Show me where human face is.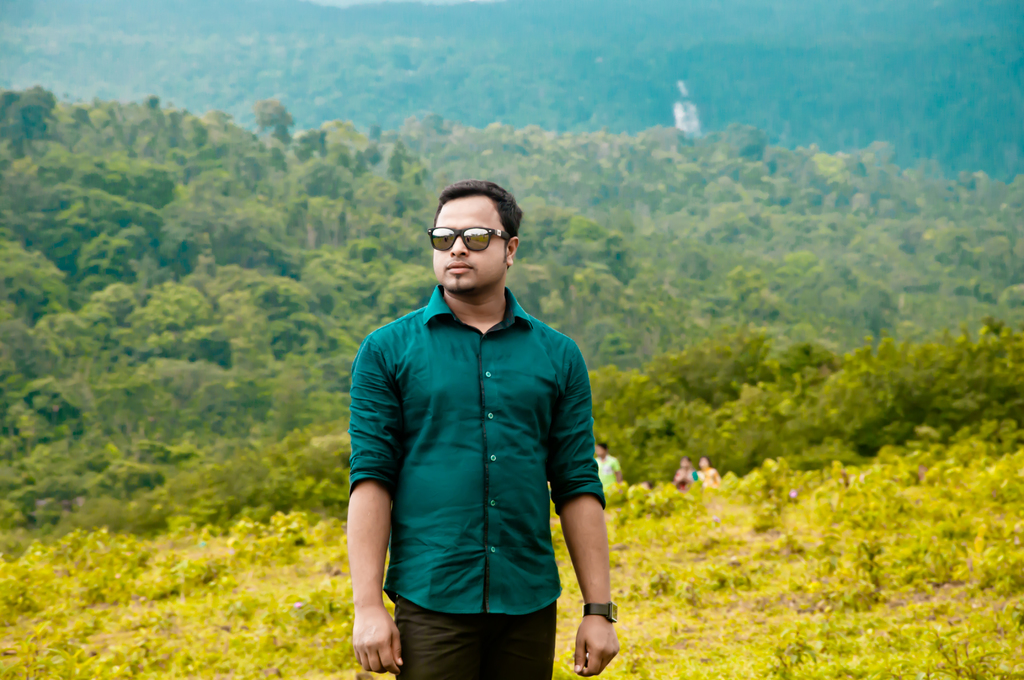
human face is at 431, 196, 507, 291.
